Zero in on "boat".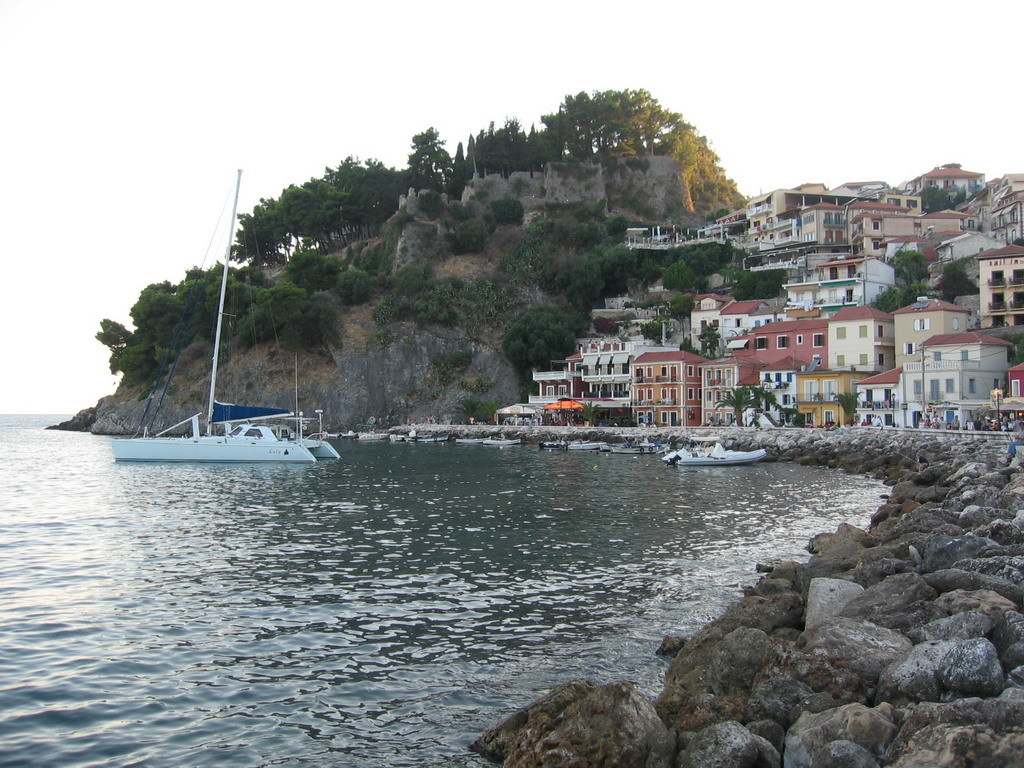
Zeroed in: [609,441,670,455].
